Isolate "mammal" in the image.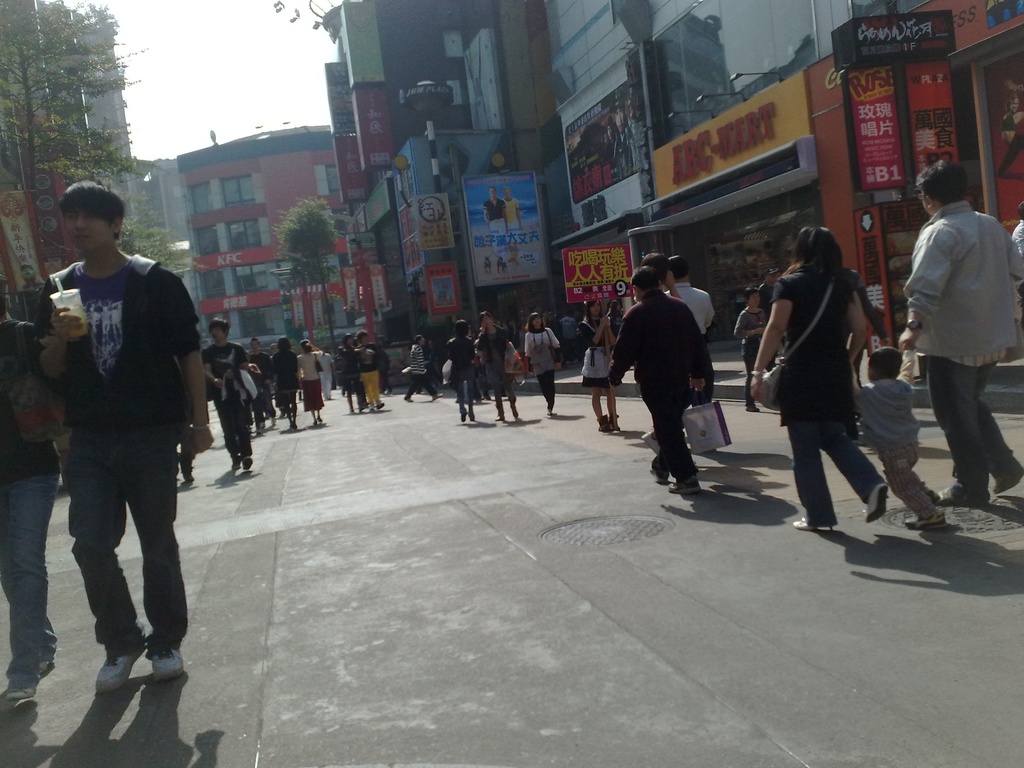
Isolated region: bbox(607, 115, 615, 154).
